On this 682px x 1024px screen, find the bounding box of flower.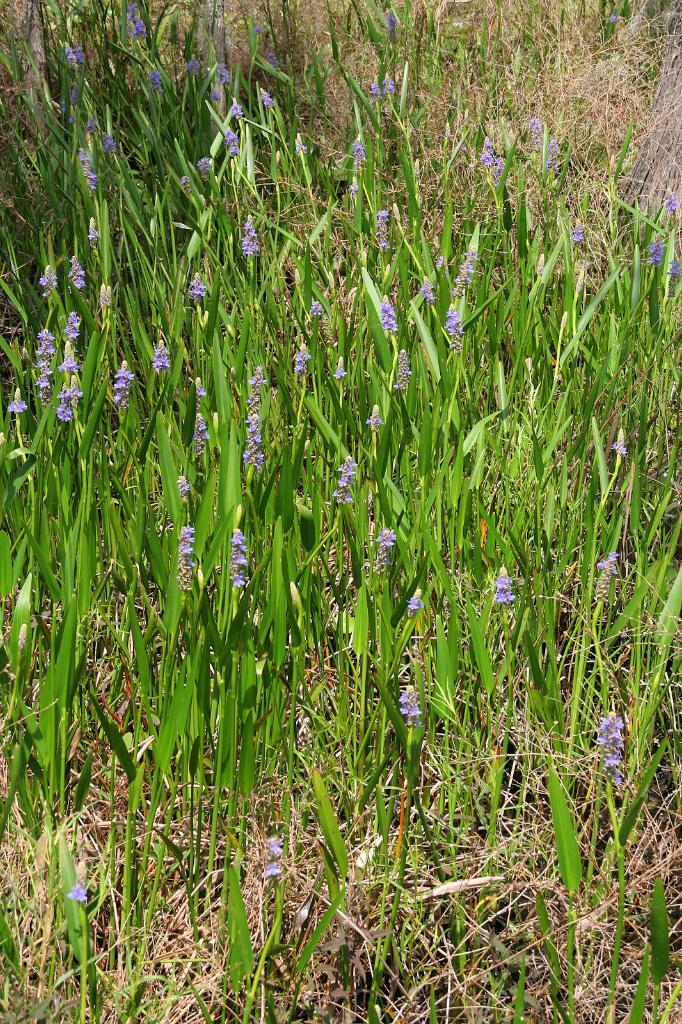
Bounding box: bbox=[594, 715, 625, 764].
